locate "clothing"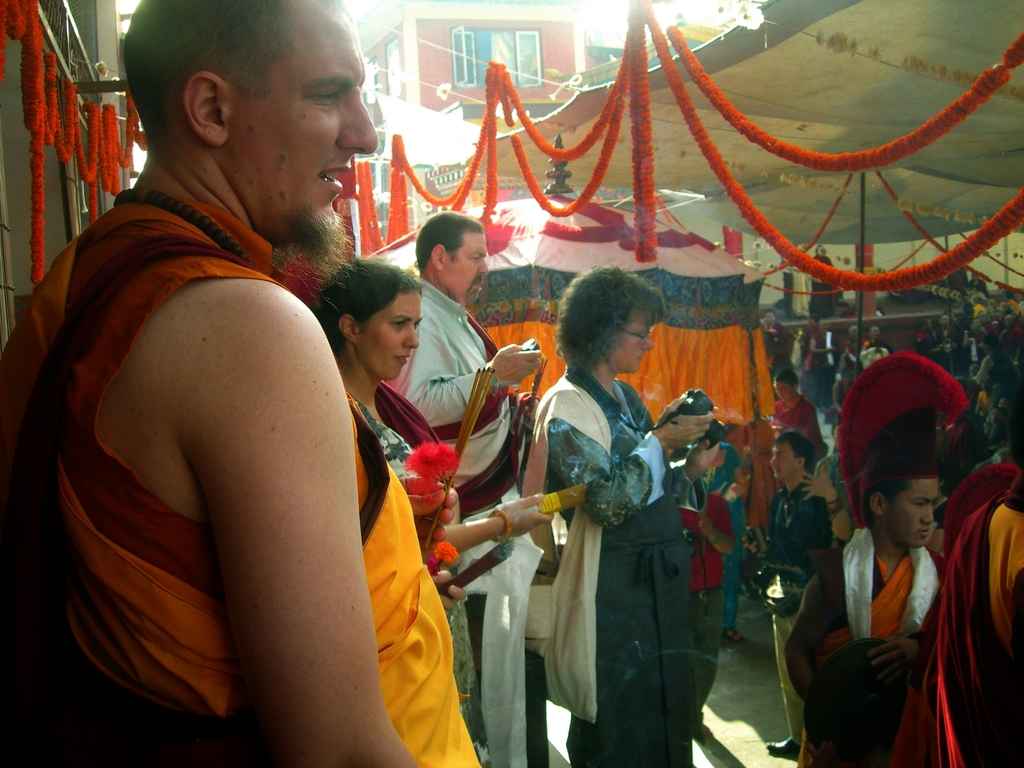
left=767, top=384, right=836, bottom=456
